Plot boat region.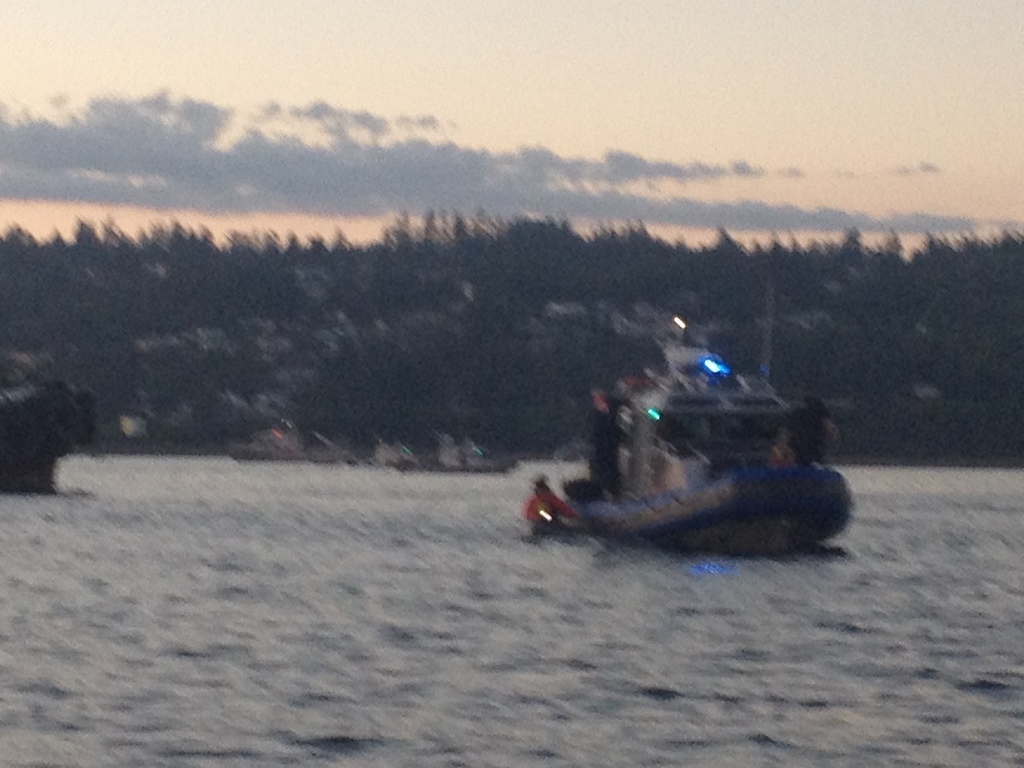
Plotted at bbox=[0, 358, 99, 500].
